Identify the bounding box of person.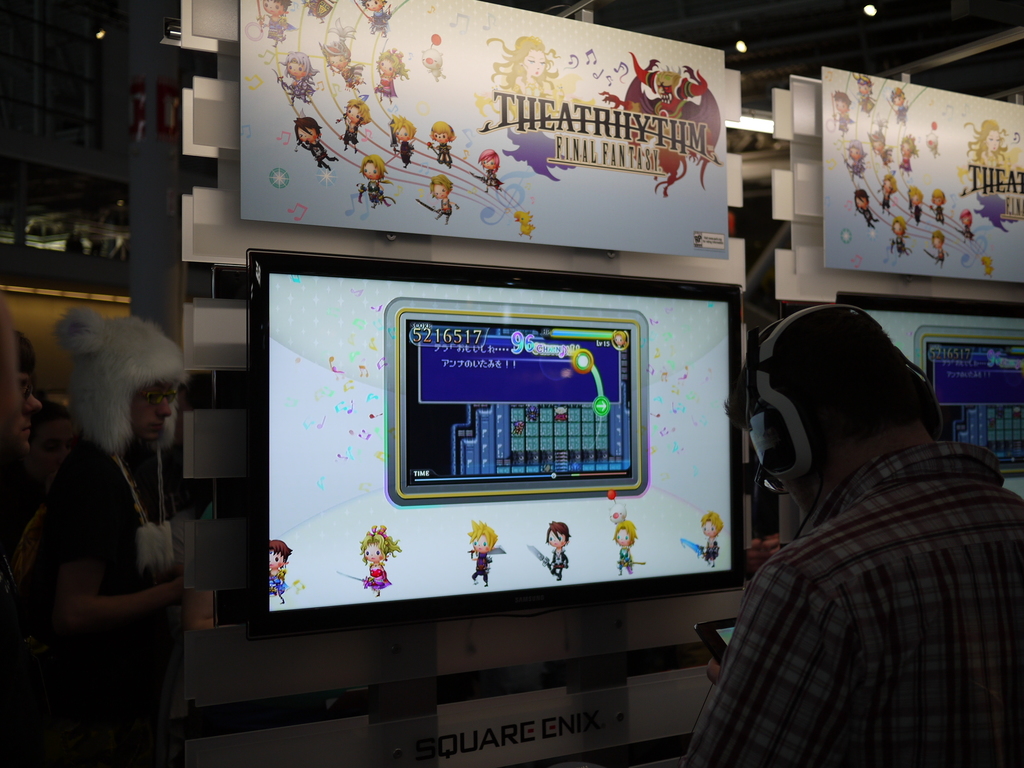
(left=267, top=539, right=287, bottom=605).
